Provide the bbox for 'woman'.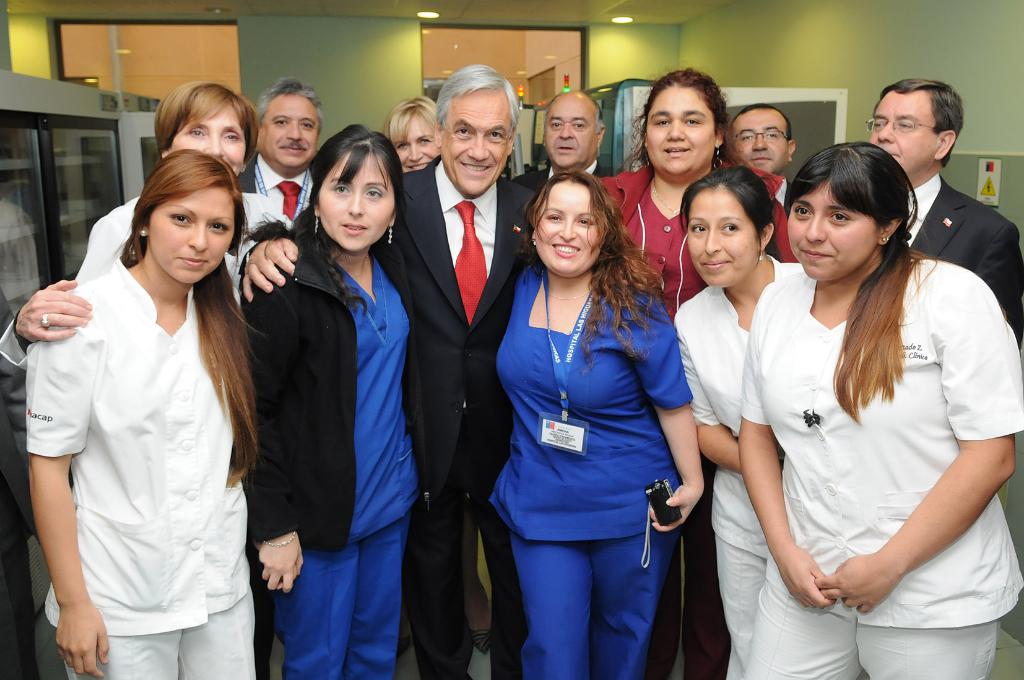
(left=597, top=67, right=797, bottom=332).
